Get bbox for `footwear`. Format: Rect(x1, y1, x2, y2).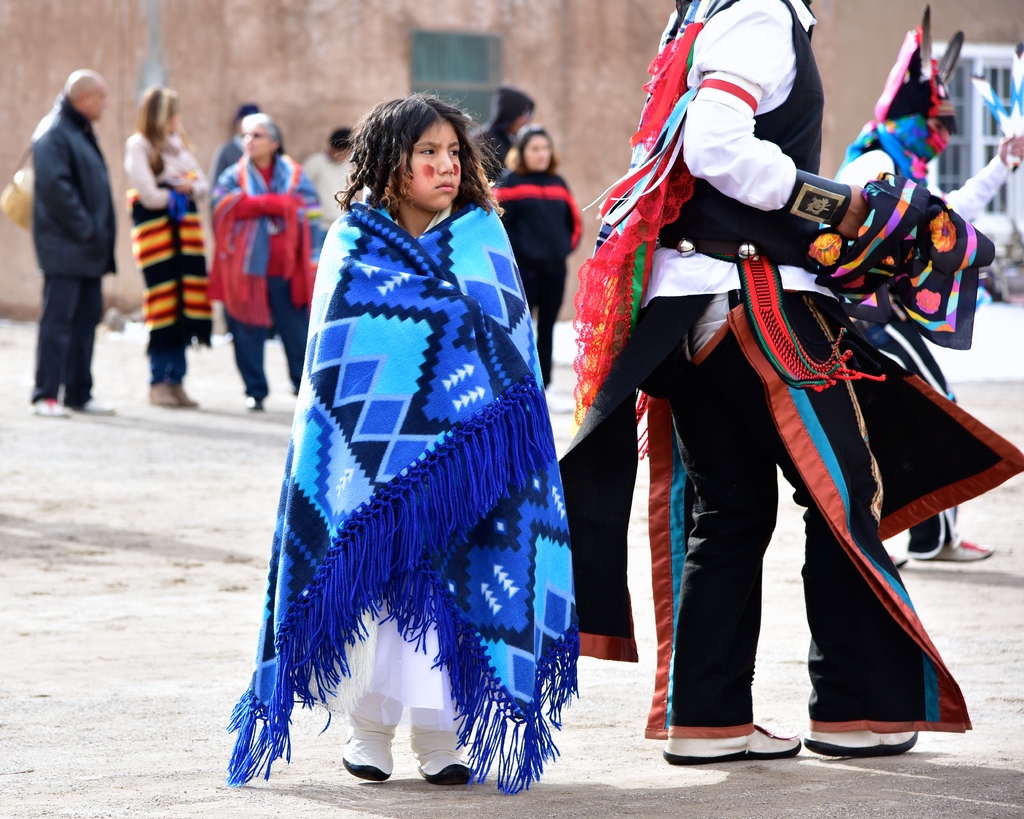
Rect(798, 729, 927, 759).
